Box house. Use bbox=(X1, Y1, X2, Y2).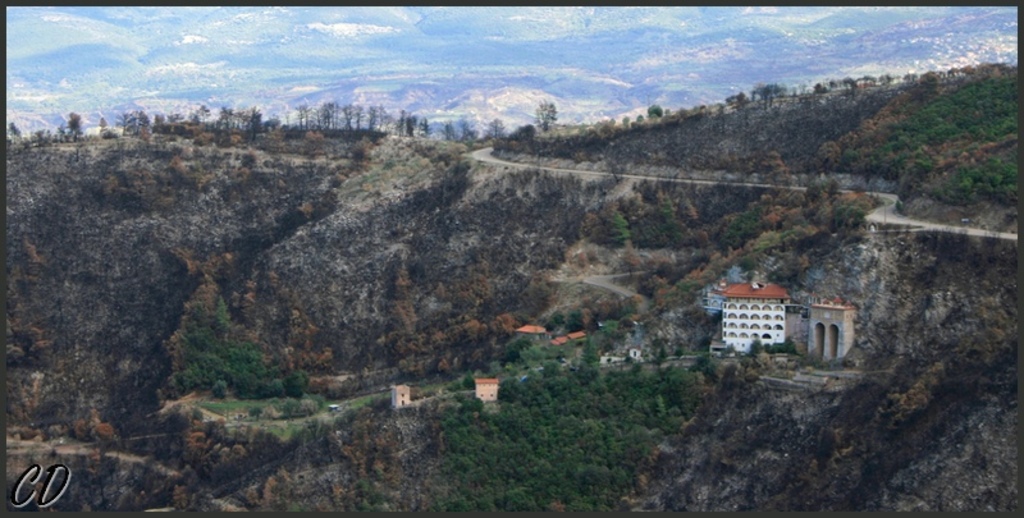
bbox=(804, 297, 856, 365).
